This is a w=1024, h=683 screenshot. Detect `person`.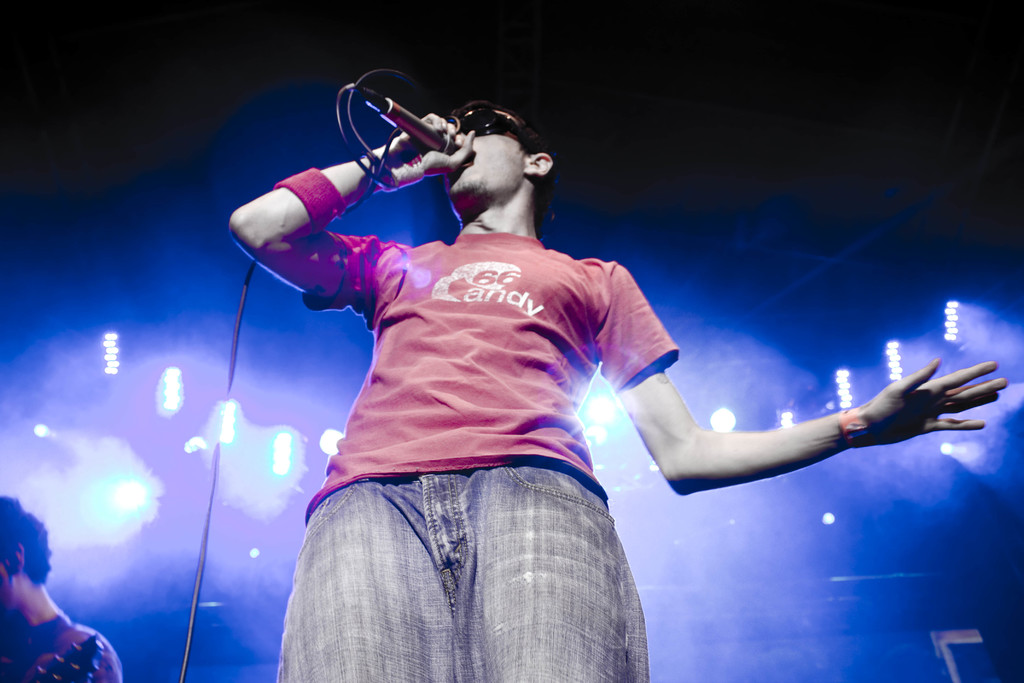
region(0, 491, 124, 682).
